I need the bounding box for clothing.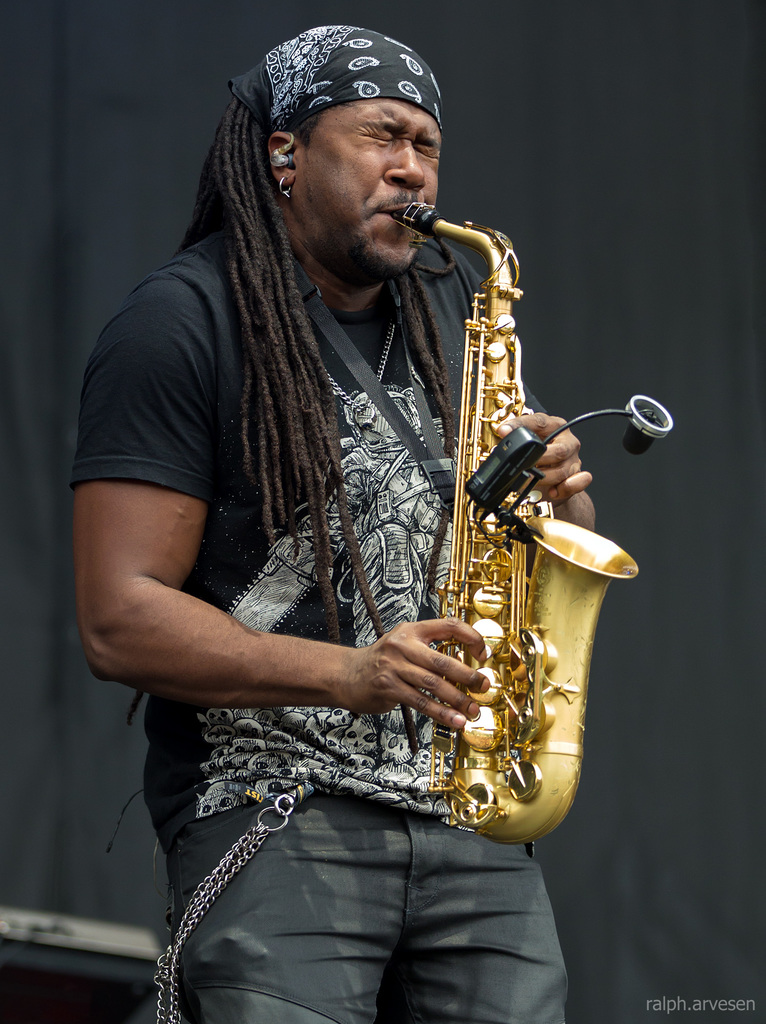
Here it is: [137,39,591,995].
